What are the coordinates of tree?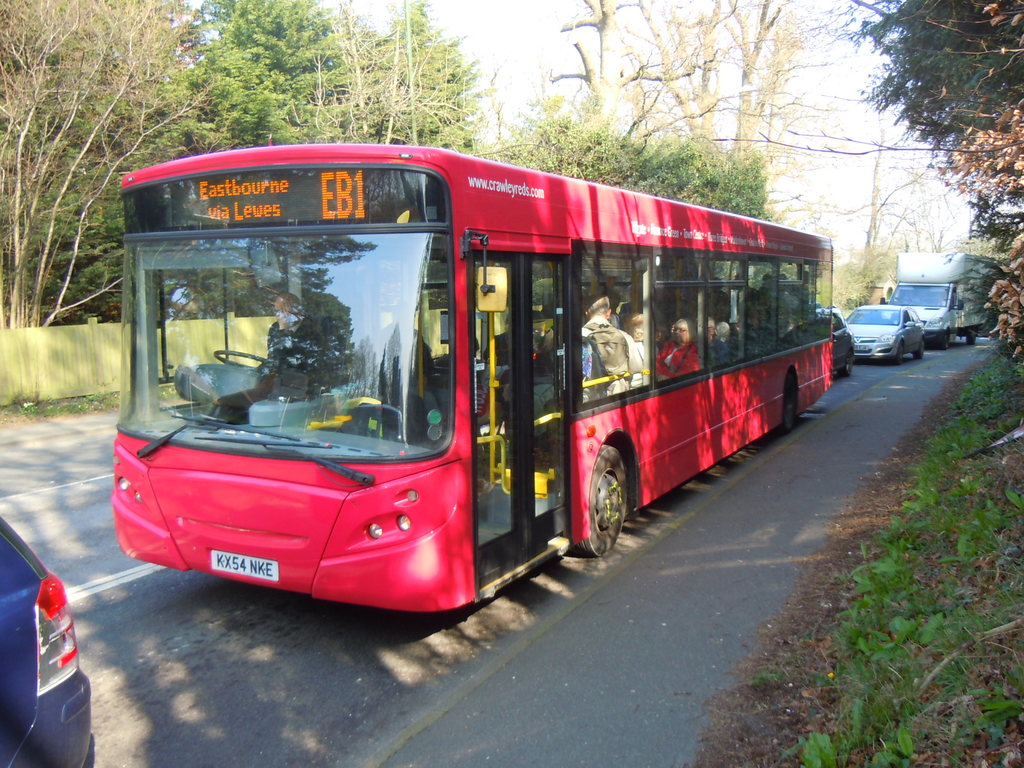
844, 97, 935, 303.
